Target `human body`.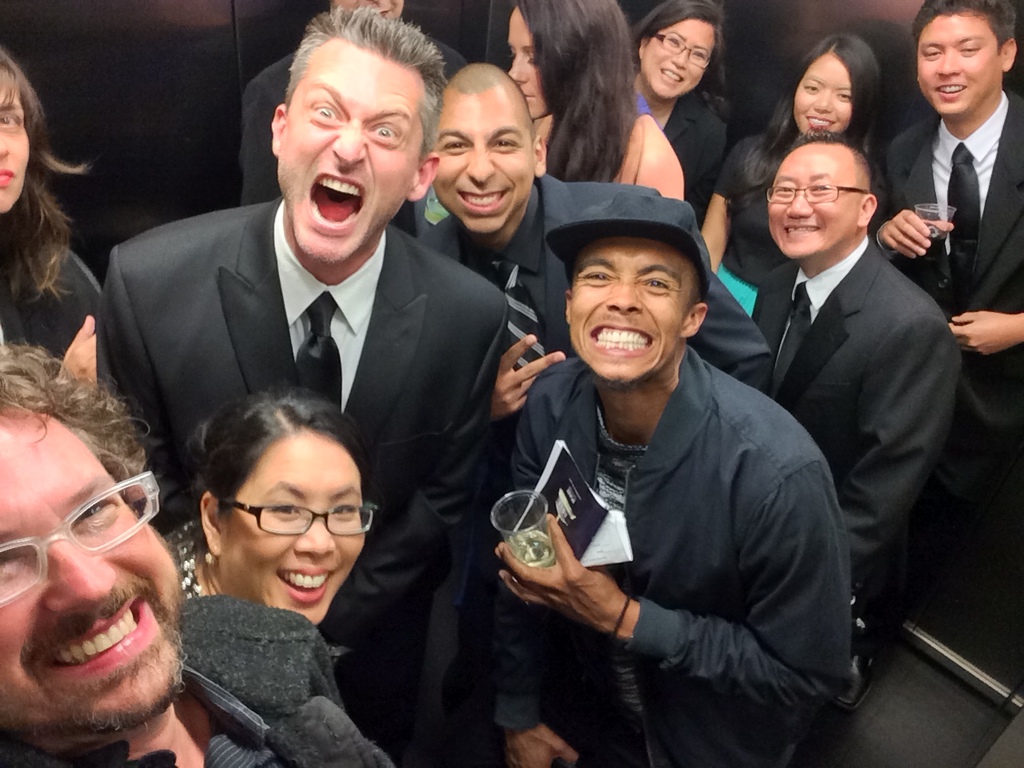
Target region: bbox(750, 132, 977, 704).
